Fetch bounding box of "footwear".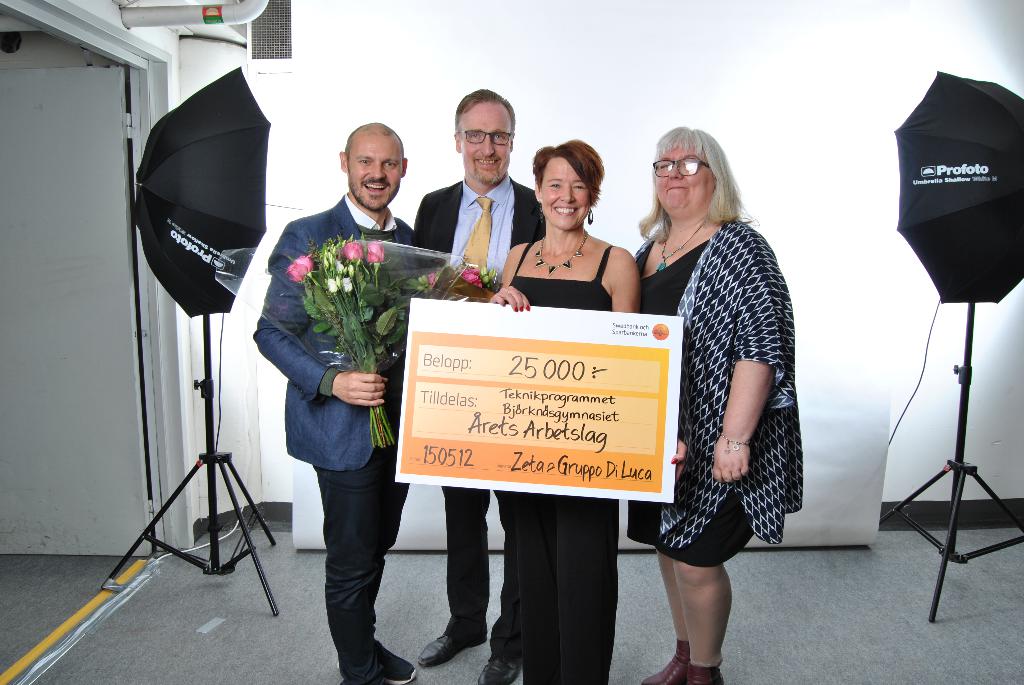
Bbox: <box>473,643,520,684</box>.
